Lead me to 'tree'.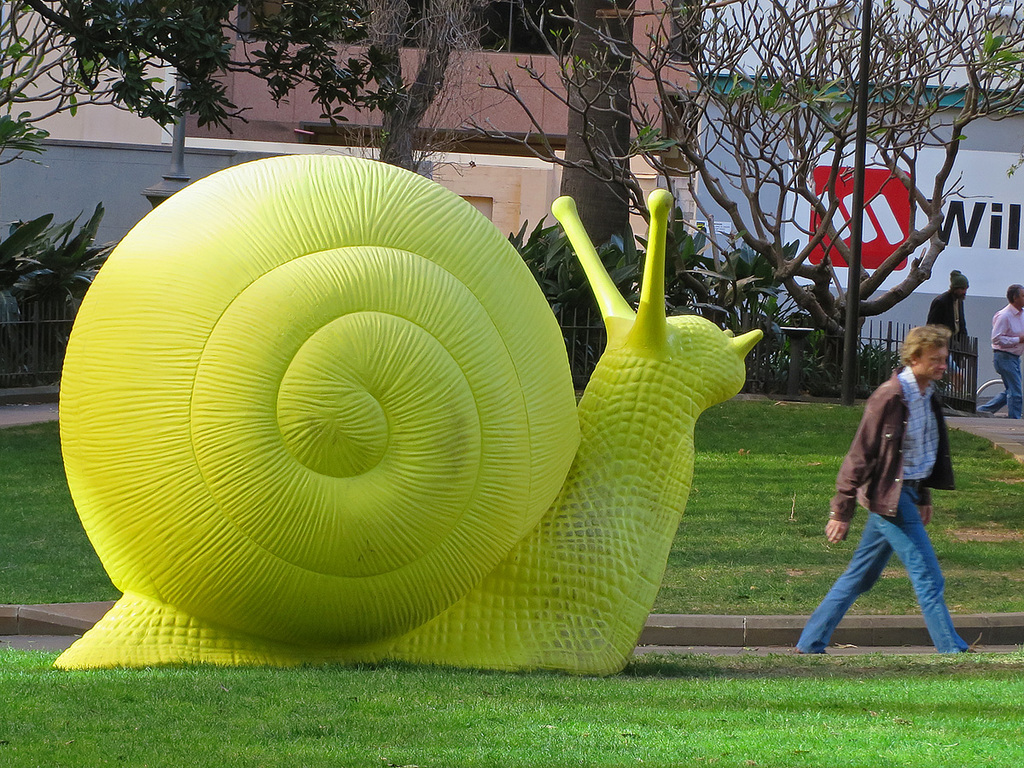
Lead to Rect(358, 0, 468, 172).
